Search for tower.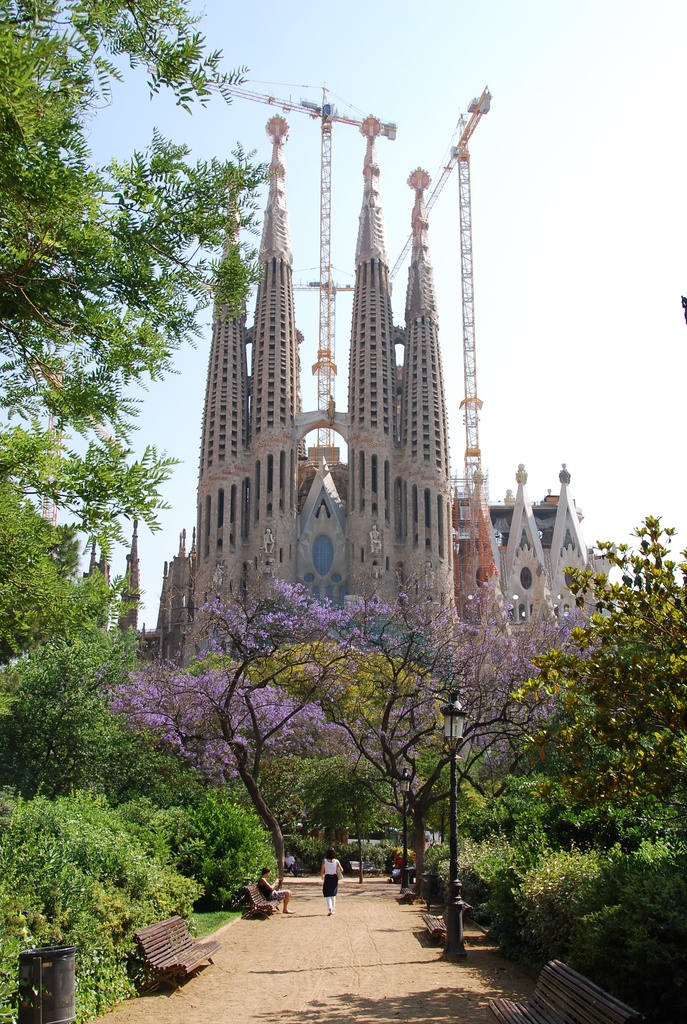
Found at (178,102,455,659).
